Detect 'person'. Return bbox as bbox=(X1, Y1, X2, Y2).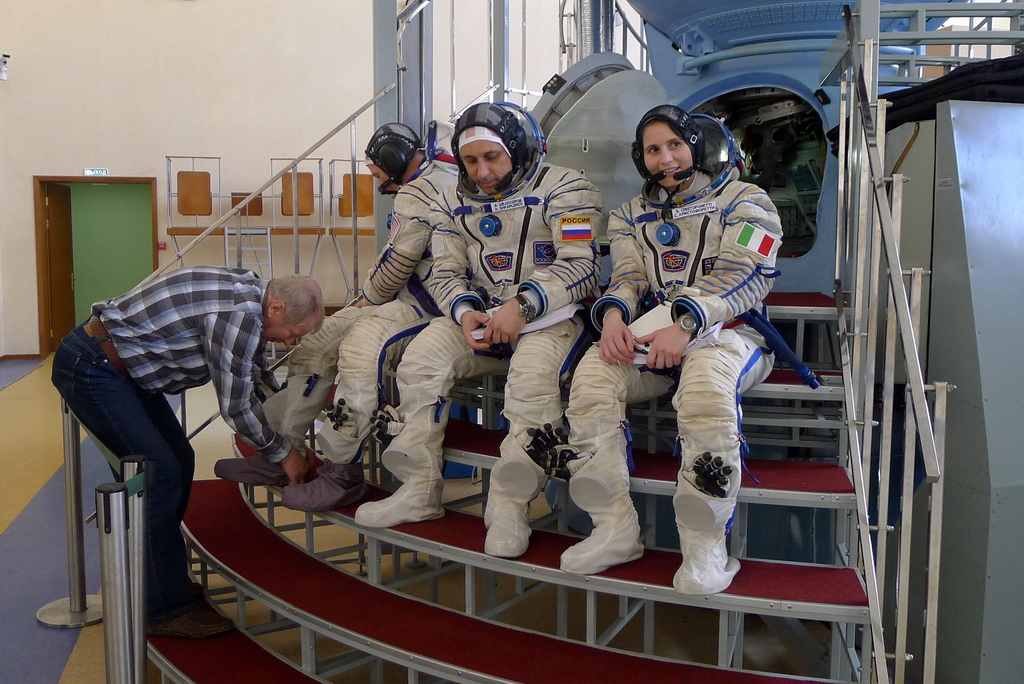
bbox=(351, 95, 609, 558).
